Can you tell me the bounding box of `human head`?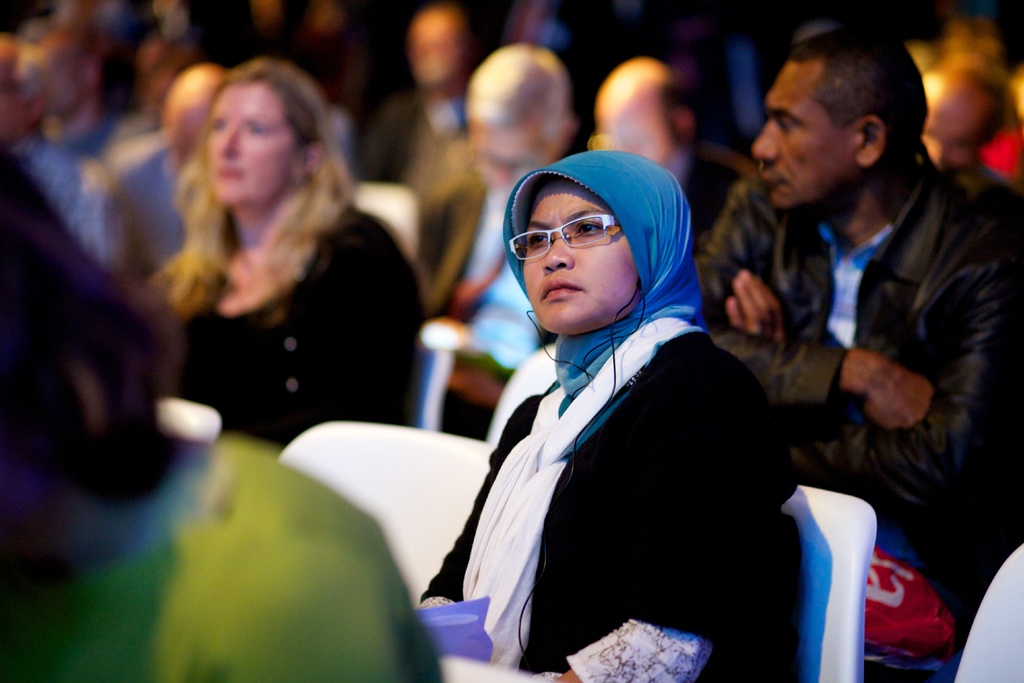
Rect(748, 22, 931, 212).
